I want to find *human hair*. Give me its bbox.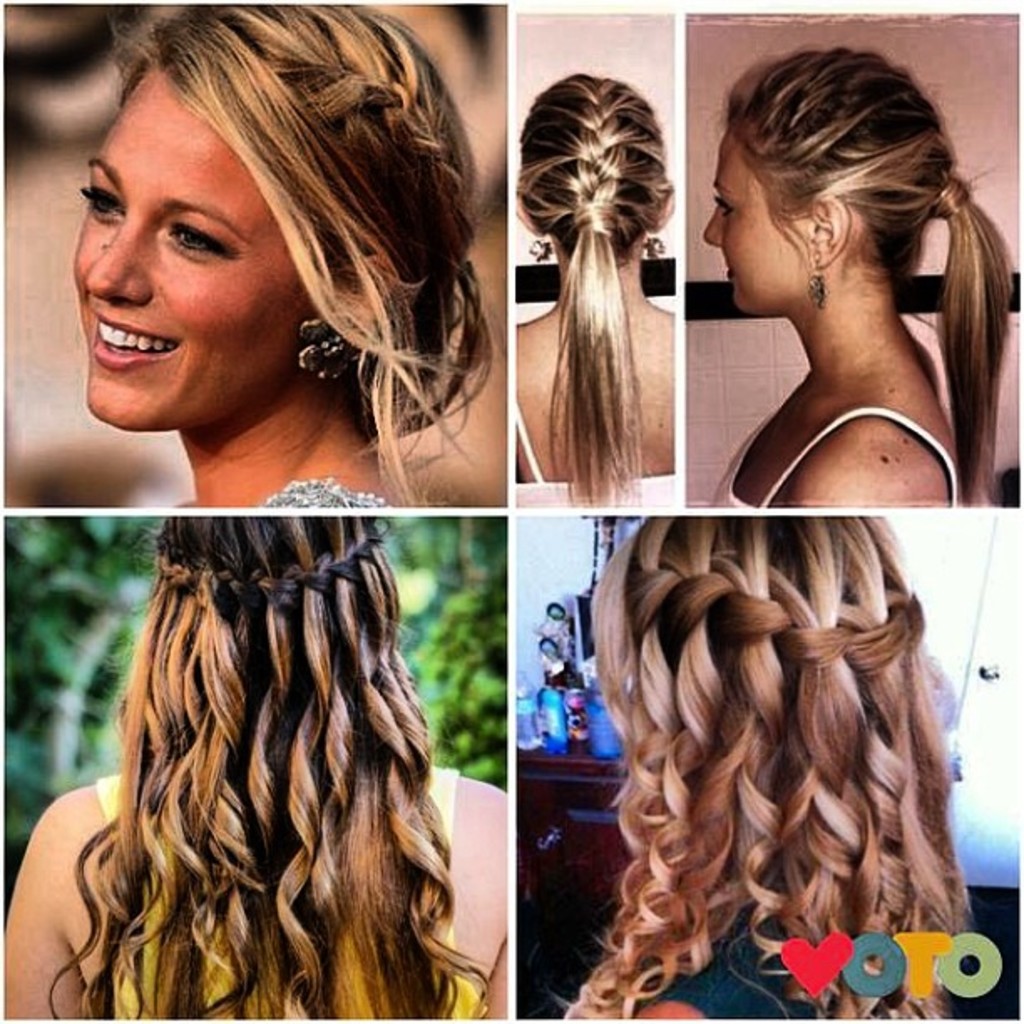
(569,514,969,1022).
